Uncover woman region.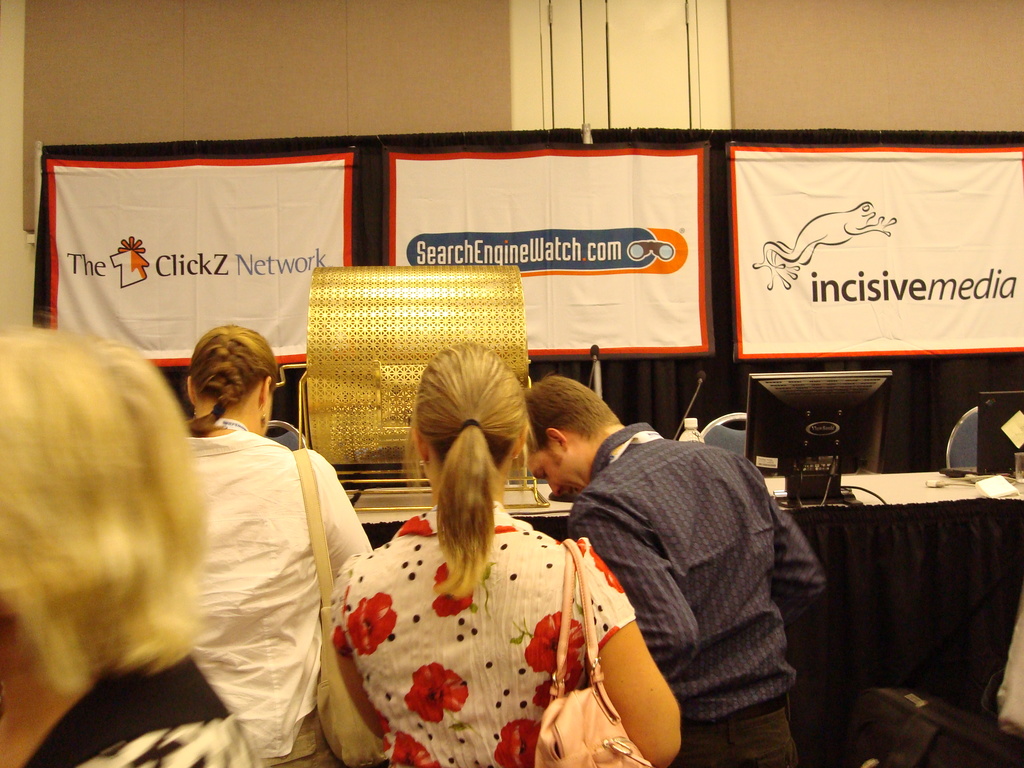
Uncovered: (left=321, top=338, right=693, bottom=766).
